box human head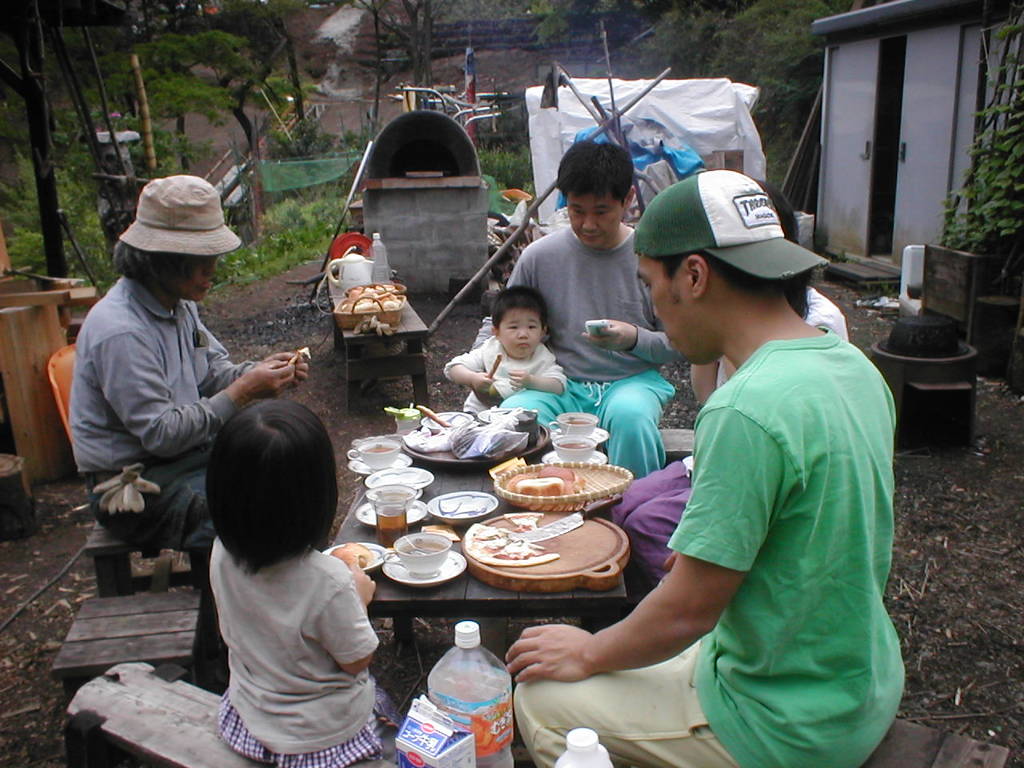
[x1=488, y1=282, x2=548, y2=362]
